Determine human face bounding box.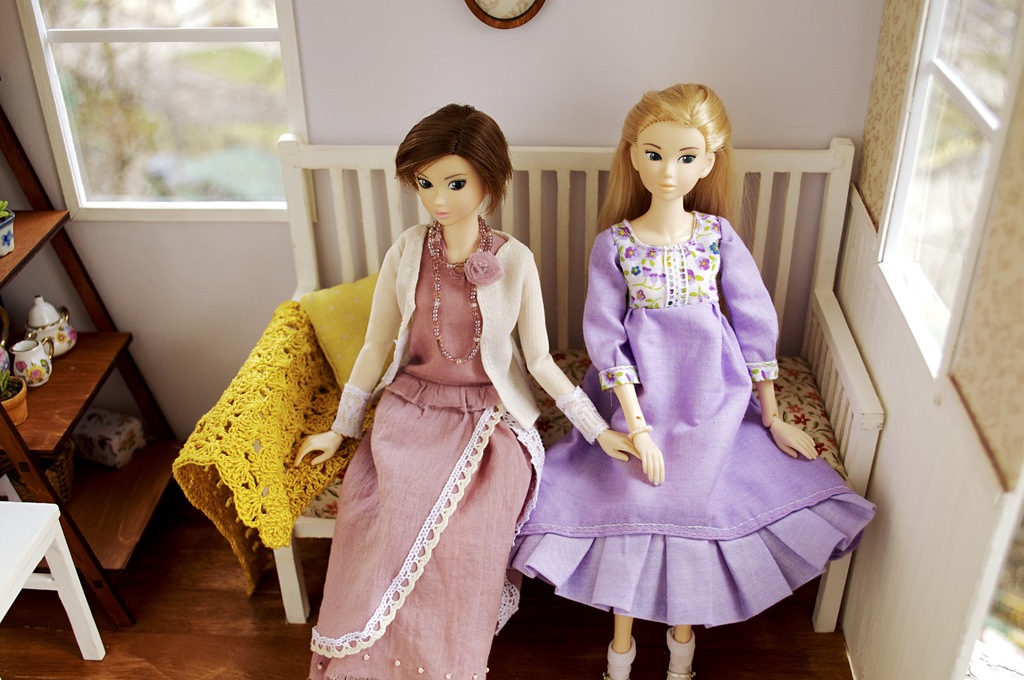
Determined: x1=411, y1=155, x2=484, y2=227.
